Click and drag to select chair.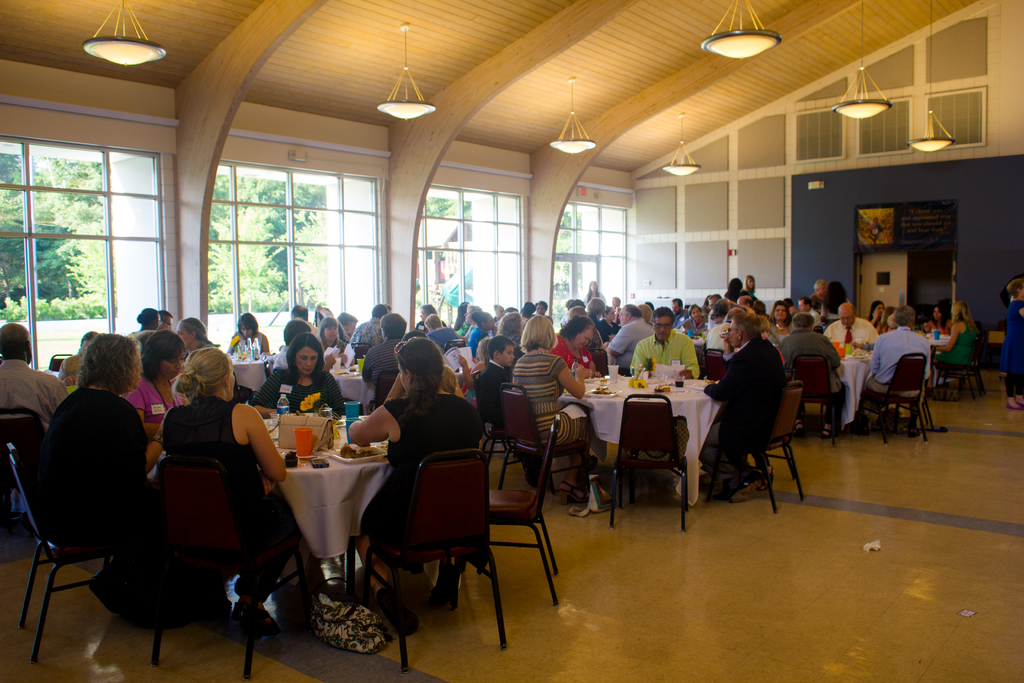
Selection: box=[372, 440, 502, 648].
